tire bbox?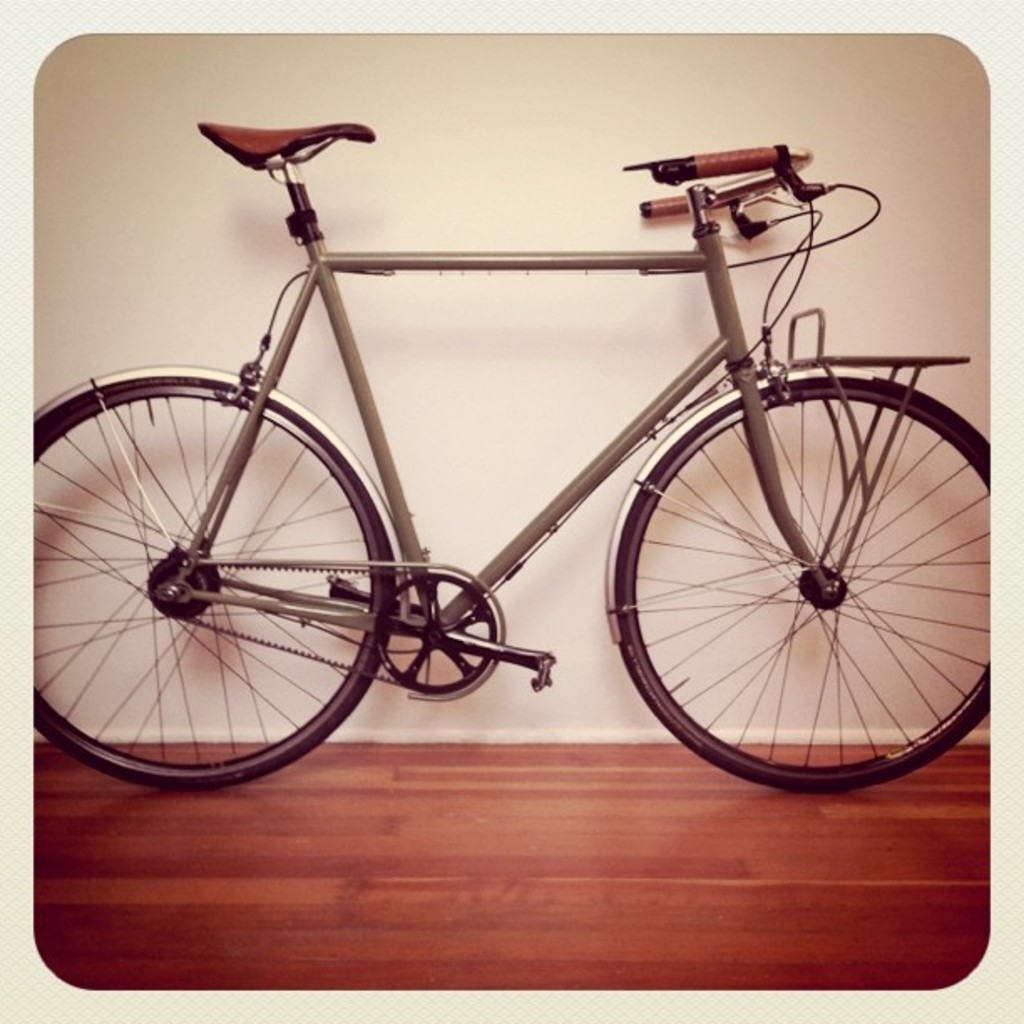
[609,365,986,783]
